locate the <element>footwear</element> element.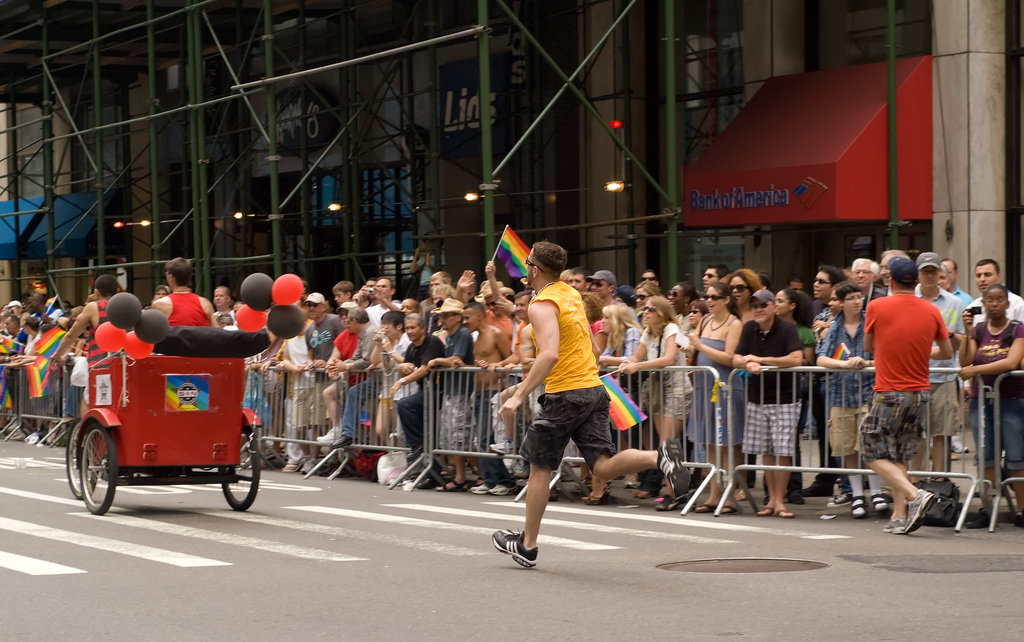
Element bbox: {"left": 792, "top": 493, "right": 803, "bottom": 505}.
